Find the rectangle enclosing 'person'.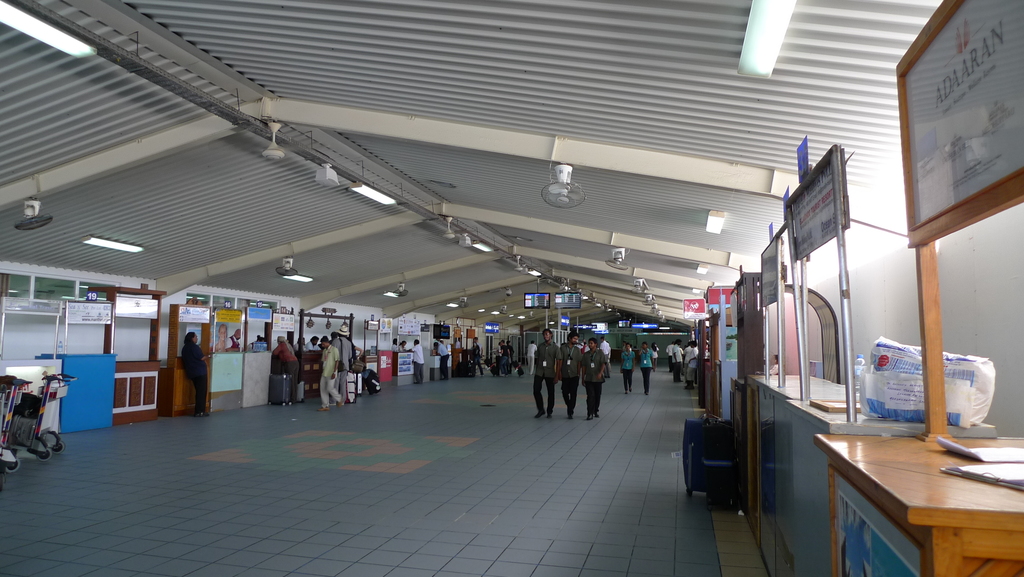
x1=271 y1=329 x2=300 y2=393.
